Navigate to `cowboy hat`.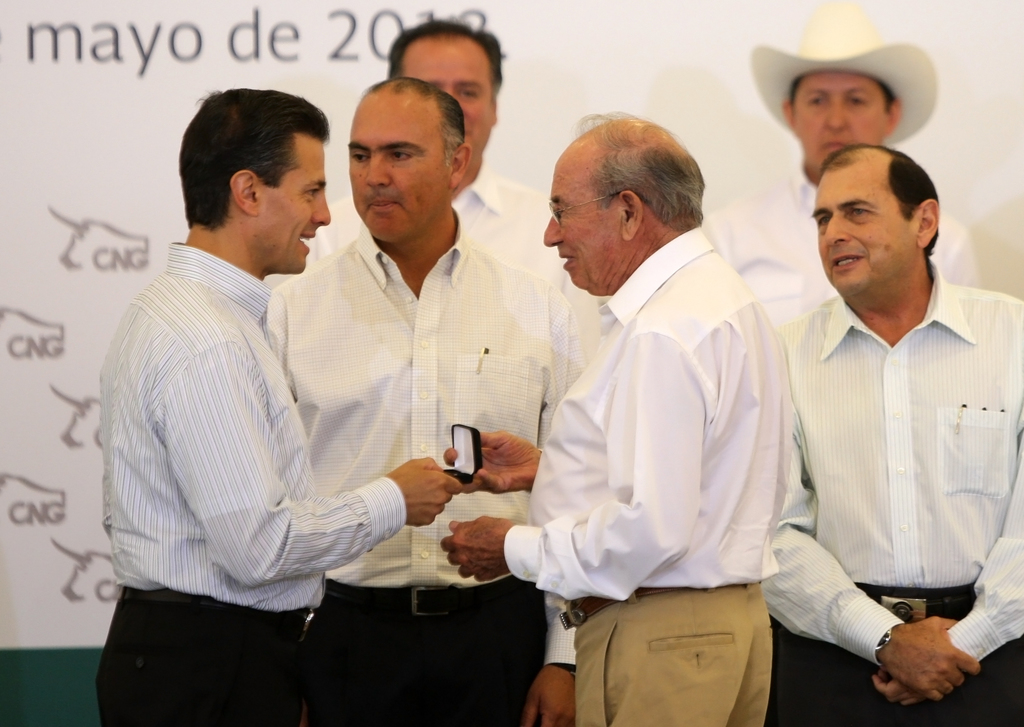
Navigation target: <region>737, 28, 934, 154</region>.
